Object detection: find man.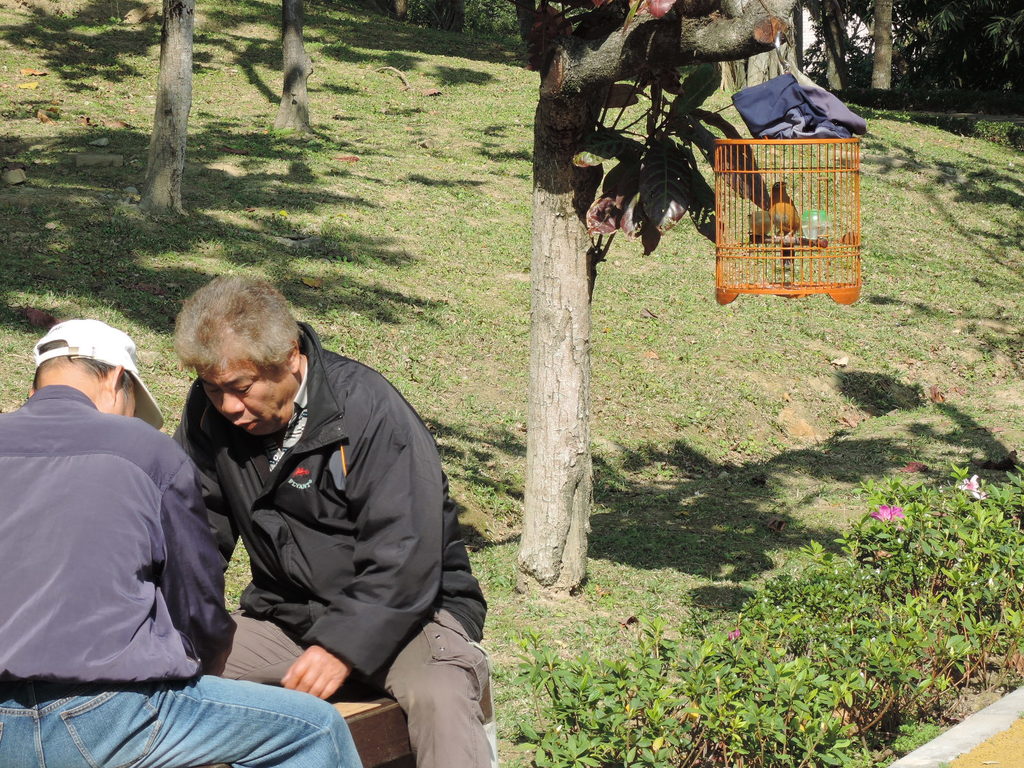
<region>172, 268, 490, 767</region>.
